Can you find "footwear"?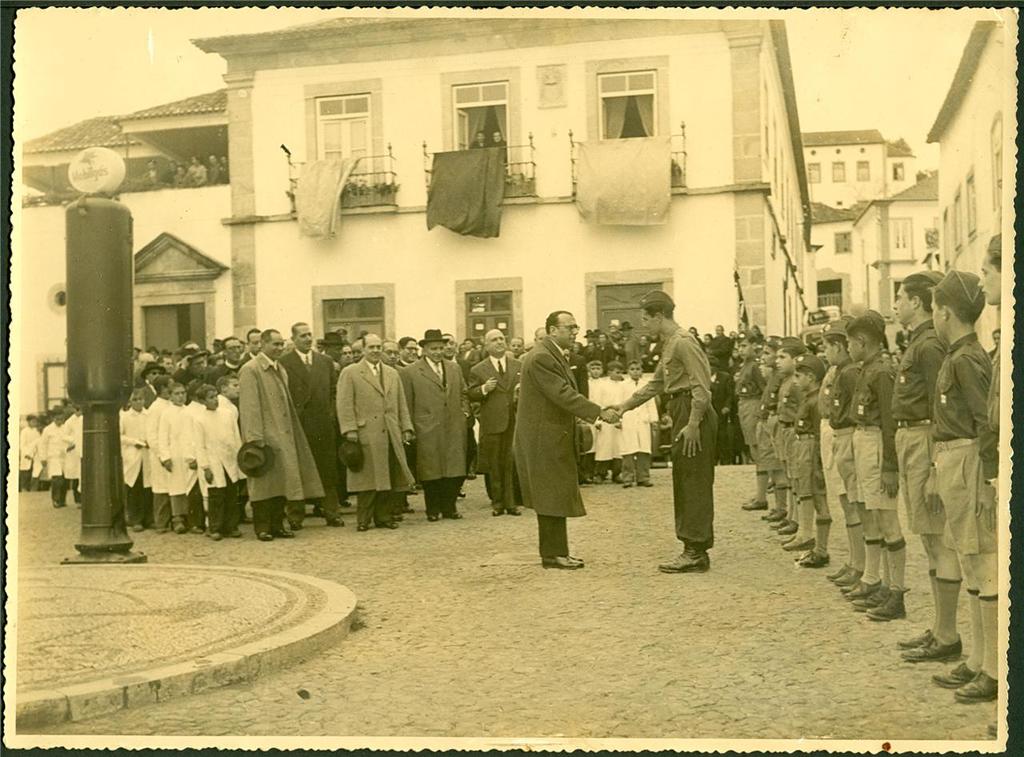
Yes, bounding box: select_region(793, 537, 819, 557).
